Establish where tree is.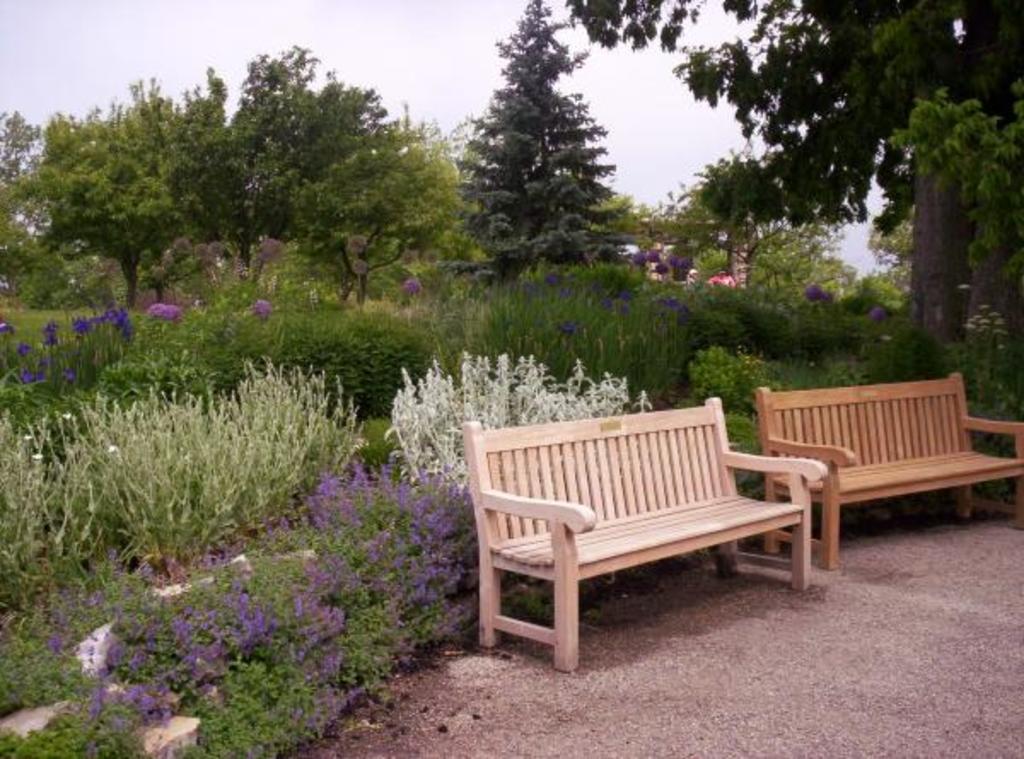
Established at [x1=884, y1=65, x2=1022, y2=287].
